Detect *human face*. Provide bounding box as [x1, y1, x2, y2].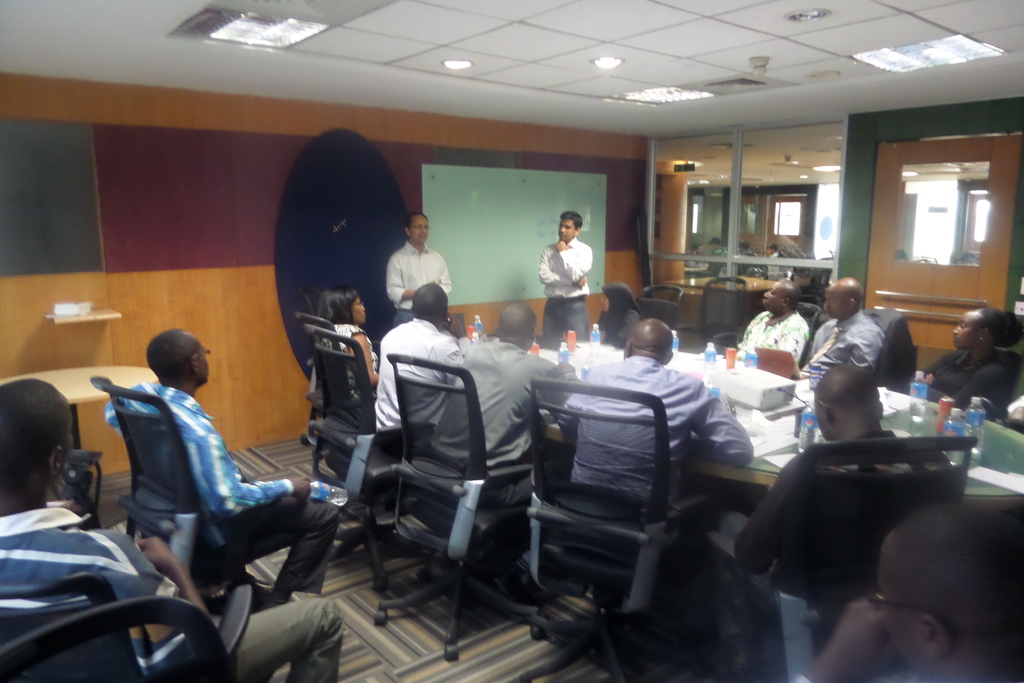
[762, 281, 787, 309].
